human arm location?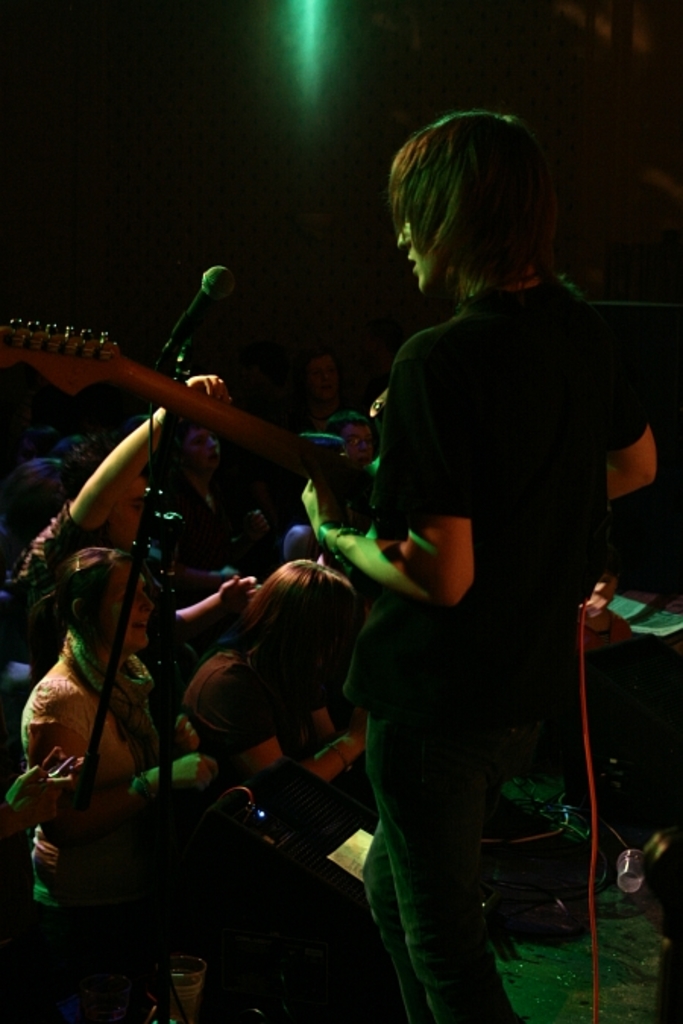
x1=30 y1=370 x2=234 y2=604
